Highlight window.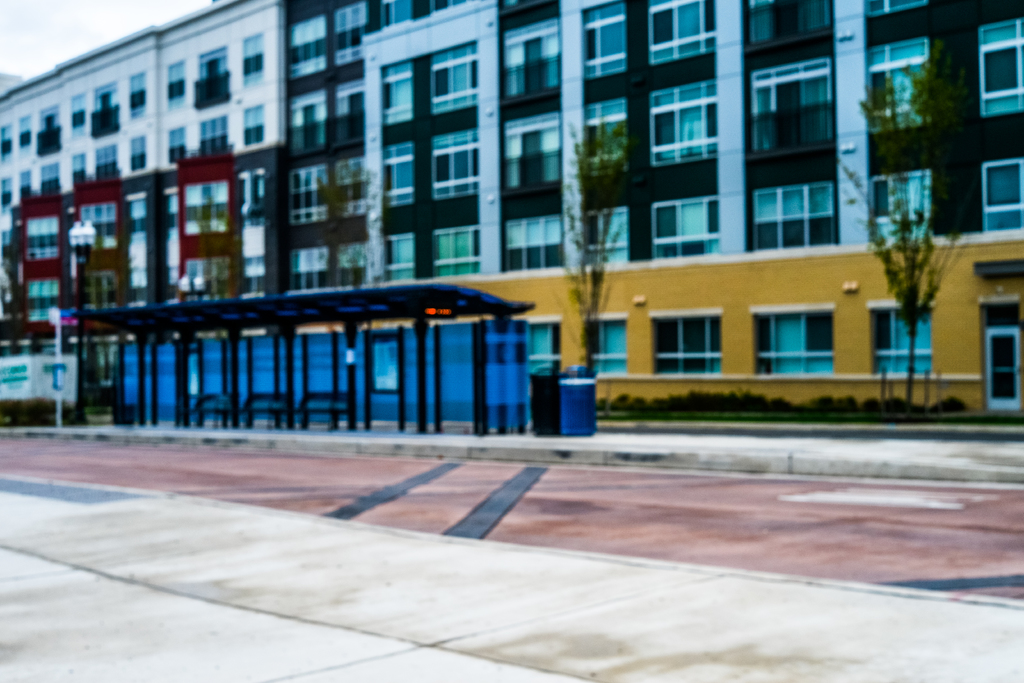
Highlighted region: box(756, 310, 837, 373).
